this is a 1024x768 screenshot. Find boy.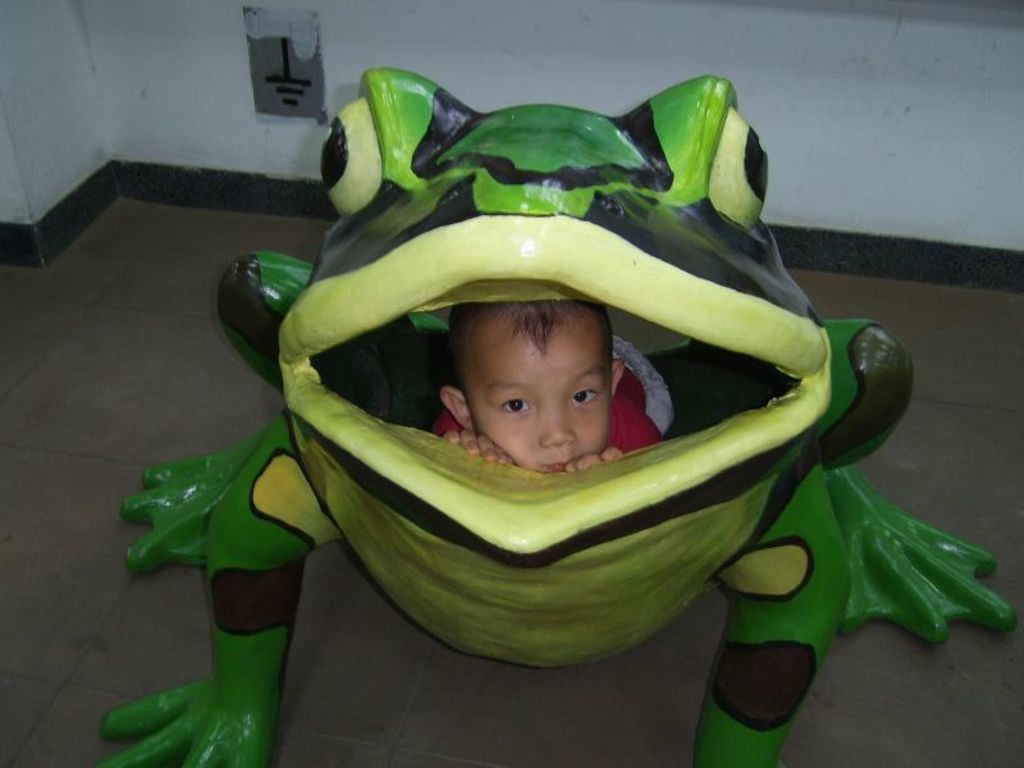
Bounding box: locate(412, 293, 663, 486).
